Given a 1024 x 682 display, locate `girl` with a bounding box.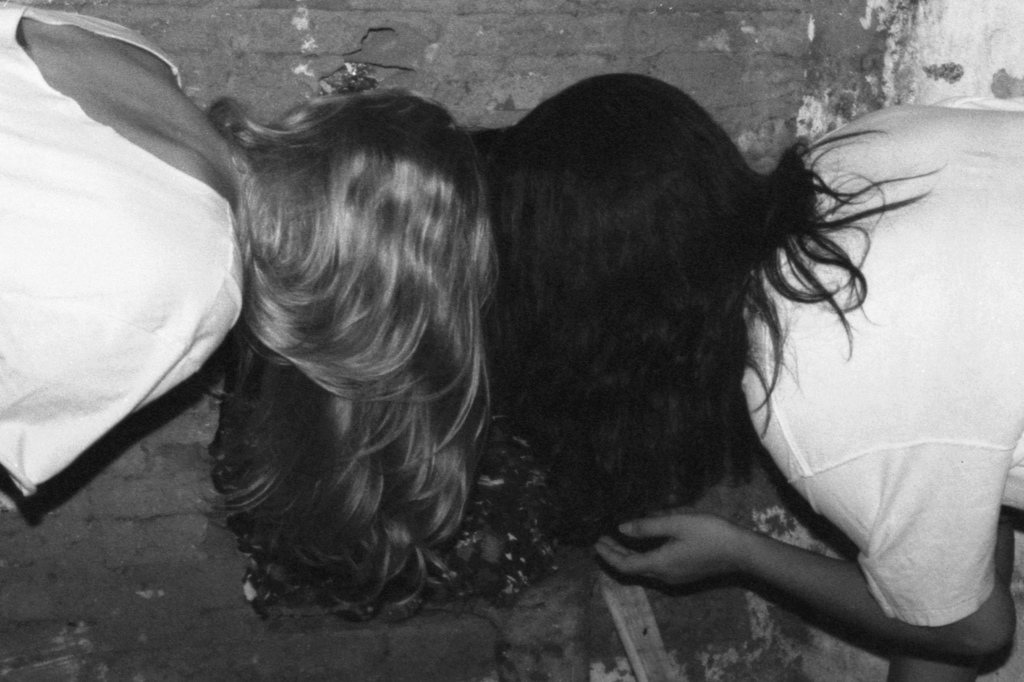
Located: [488,70,1023,681].
